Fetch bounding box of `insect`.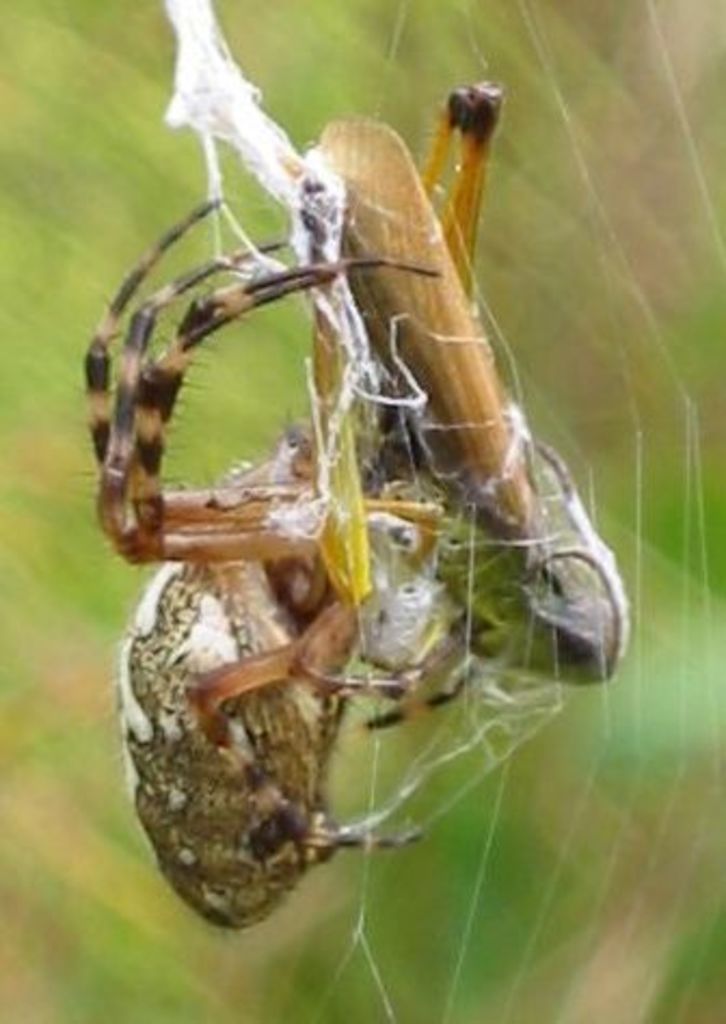
Bbox: BBox(71, 80, 637, 888).
